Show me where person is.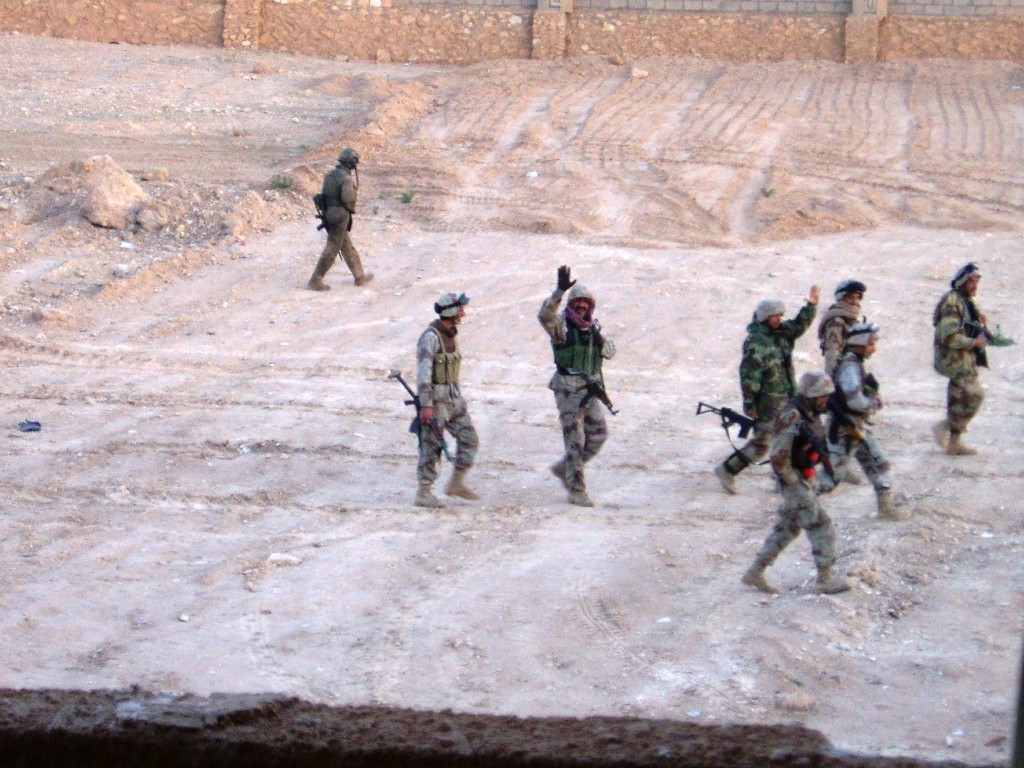
person is at bbox(926, 264, 1002, 459).
